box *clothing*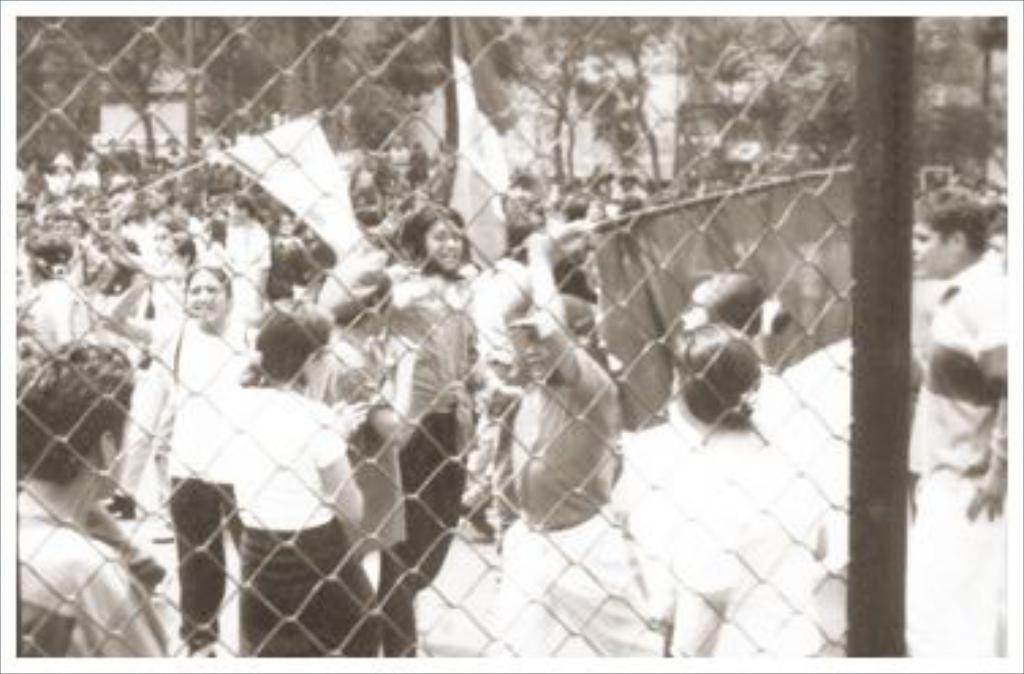
crop(234, 386, 386, 647)
